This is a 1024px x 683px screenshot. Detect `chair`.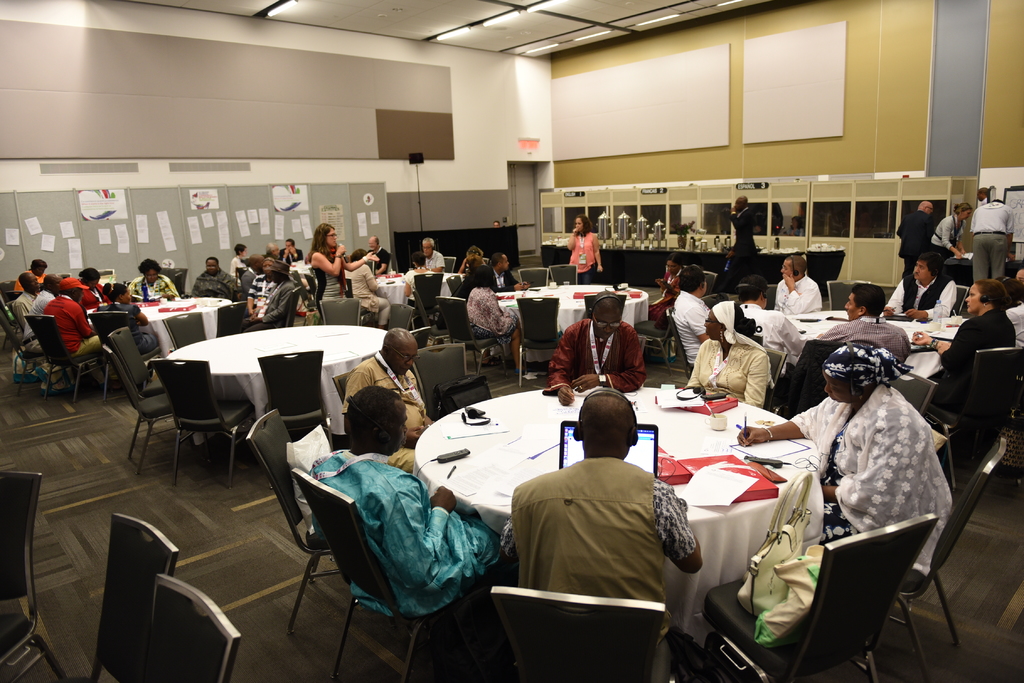
pyautogui.locateOnScreen(516, 290, 559, 390).
